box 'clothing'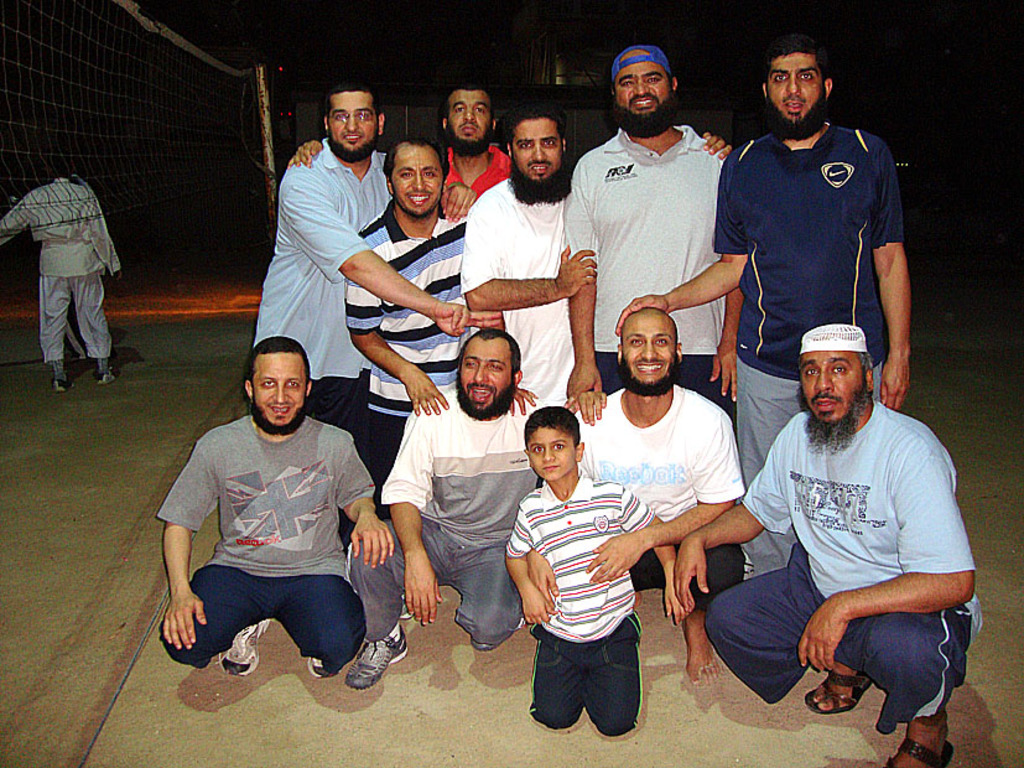
x1=64 y1=296 x2=97 y2=369
